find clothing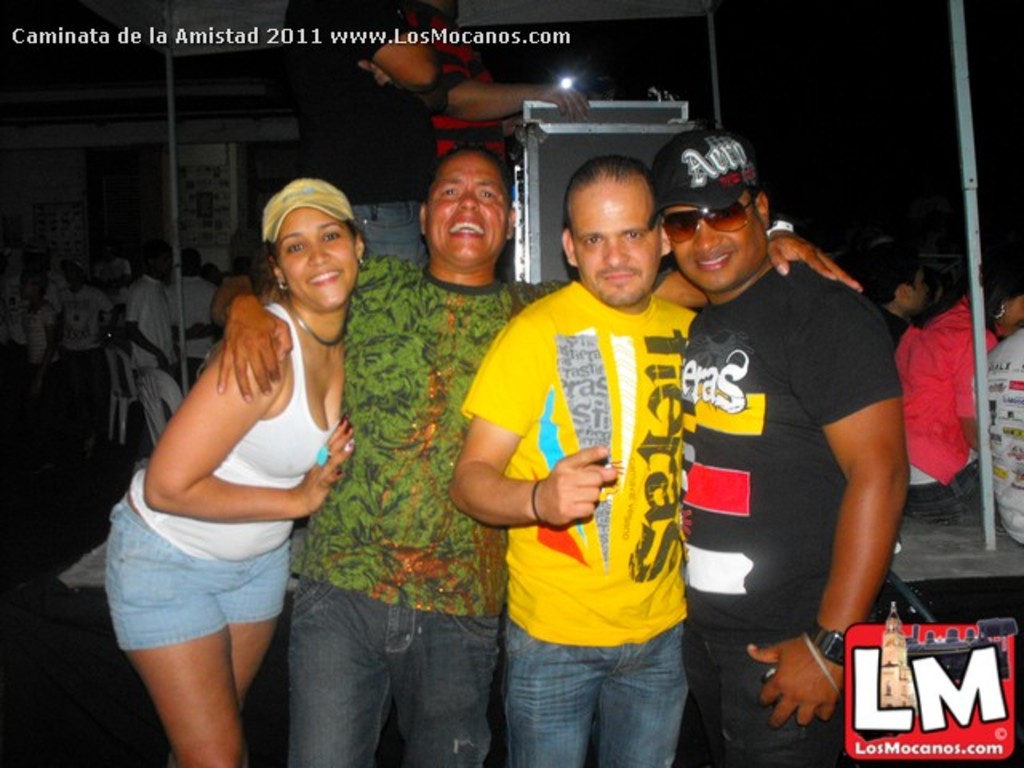
pyautogui.locateOnScreen(285, 256, 574, 766)
